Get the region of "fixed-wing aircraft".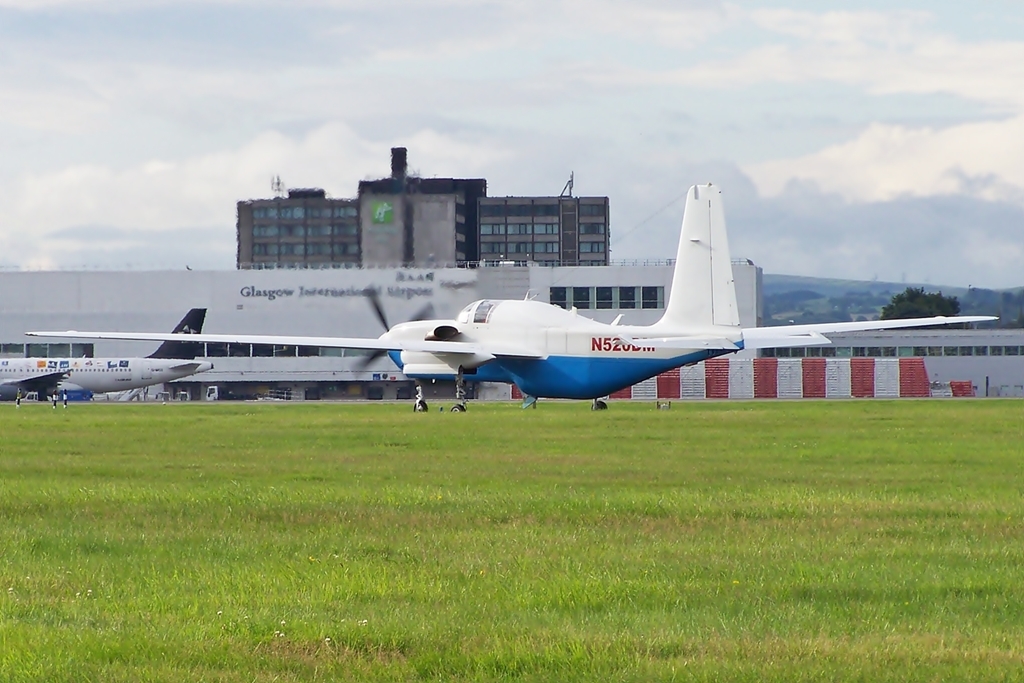
select_region(22, 181, 998, 415).
